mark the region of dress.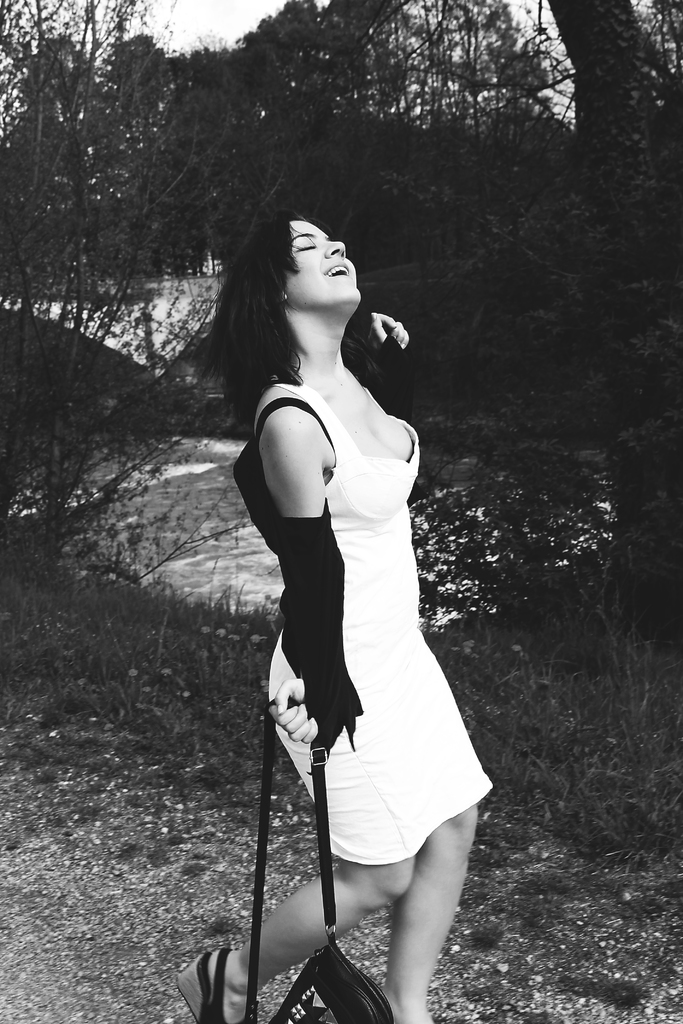
Region: {"left": 267, "top": 382, "right": 491, "bottom": 865}.
